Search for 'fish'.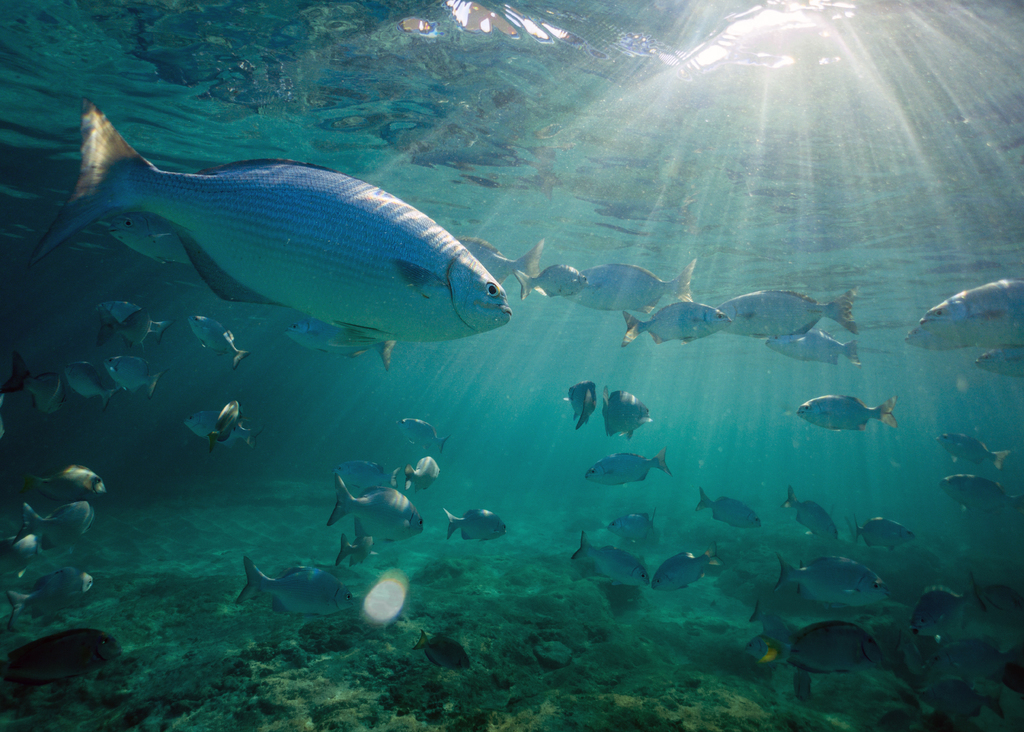
Found at pyautogui.locateOnScreen(940, 432, 1020, 469).
